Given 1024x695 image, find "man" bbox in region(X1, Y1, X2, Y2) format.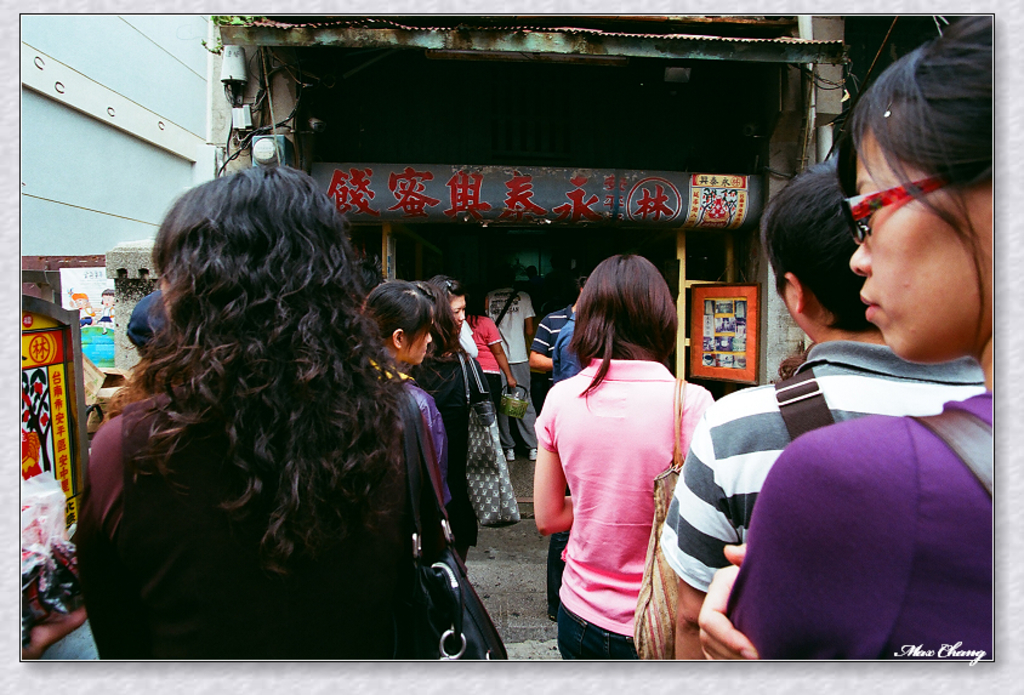
region(664, 156, 994, 676).
